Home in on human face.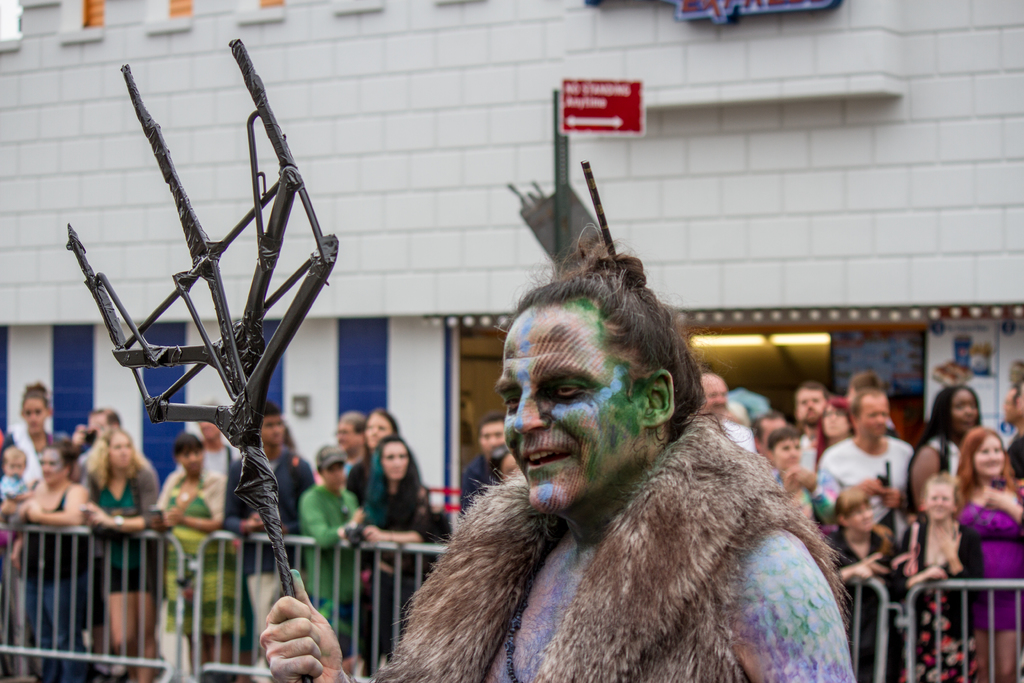
Homed in at left=498, top=294, right=637, bottom=510.
